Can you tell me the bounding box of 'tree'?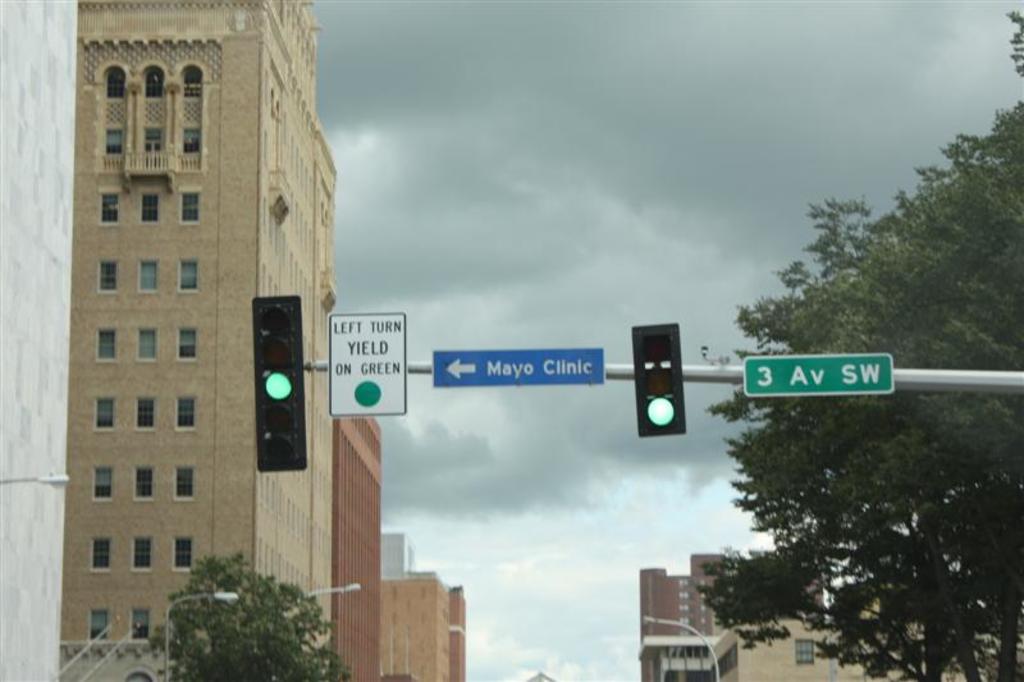
crop(692, 1, 1023, 681).
